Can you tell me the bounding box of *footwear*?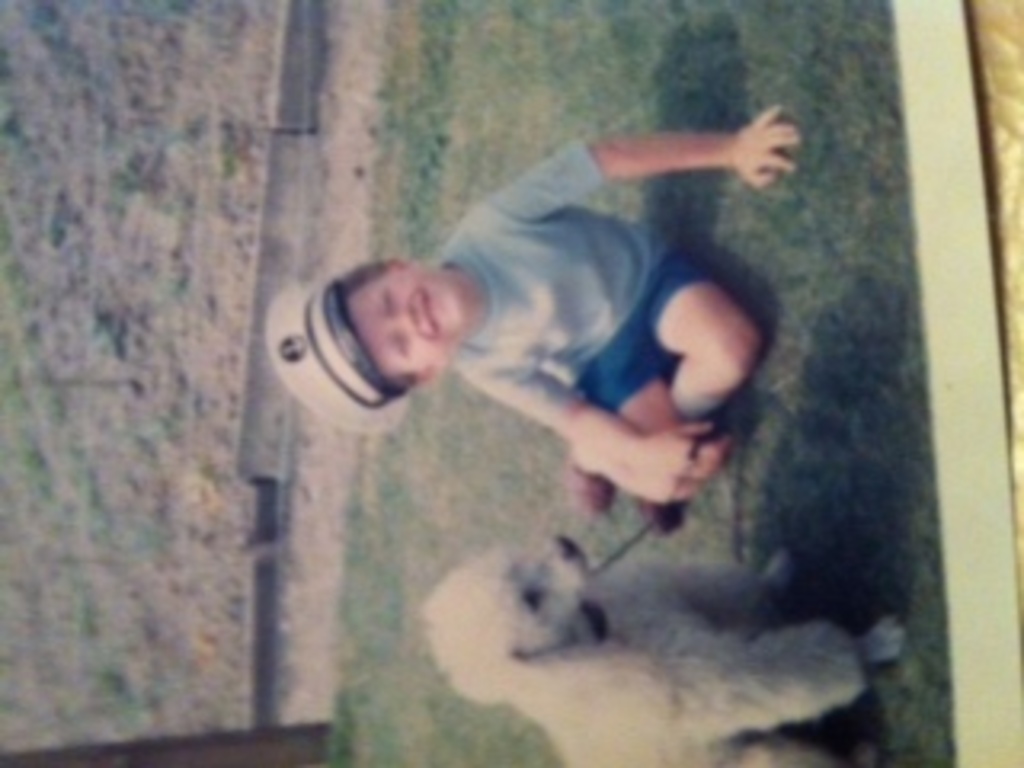
x1=566, y1=454, x2=618, y2=515.
